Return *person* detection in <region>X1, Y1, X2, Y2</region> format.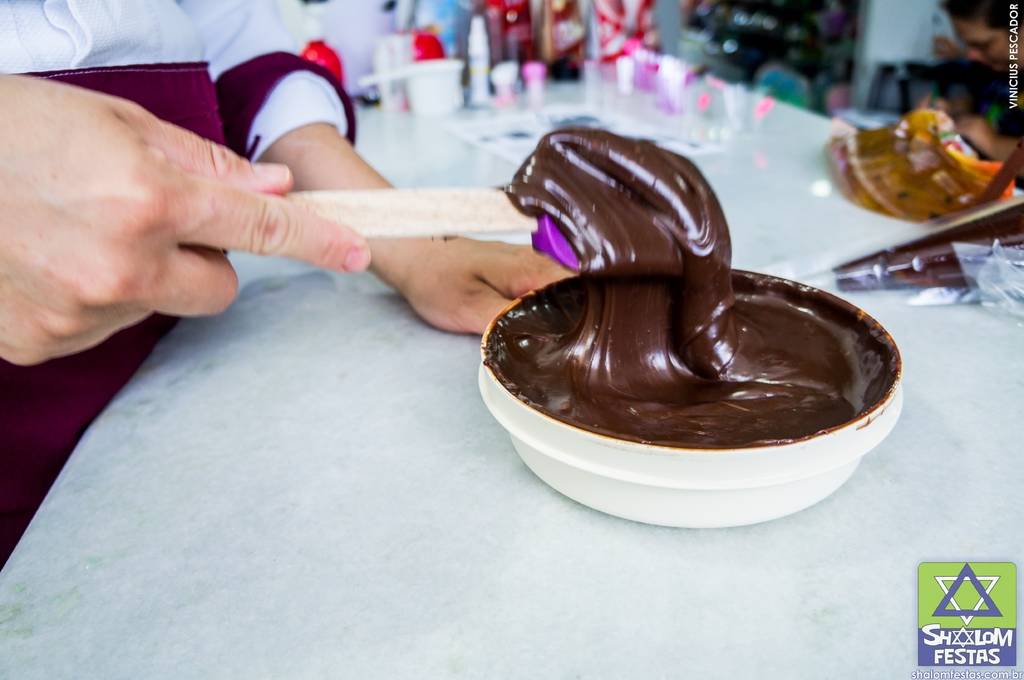
<region>0, 0, 582, 565</region>.
